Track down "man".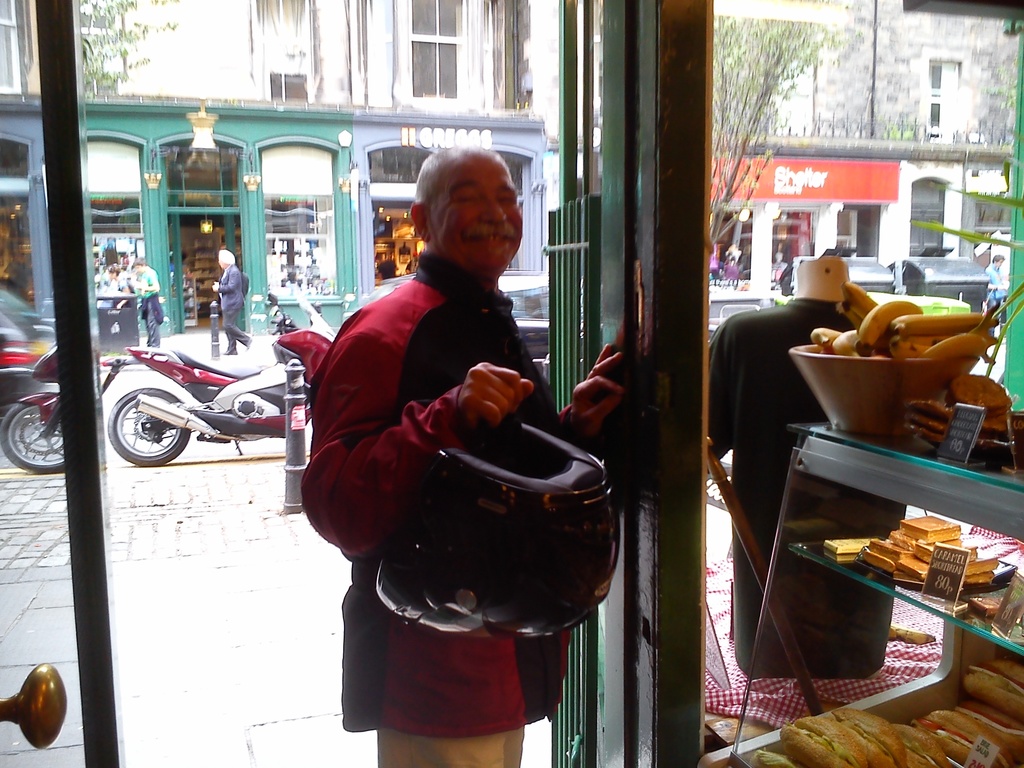
Tracked to {"x1": 207, "y1": 242, "x2": 255, "y2": 362}.
